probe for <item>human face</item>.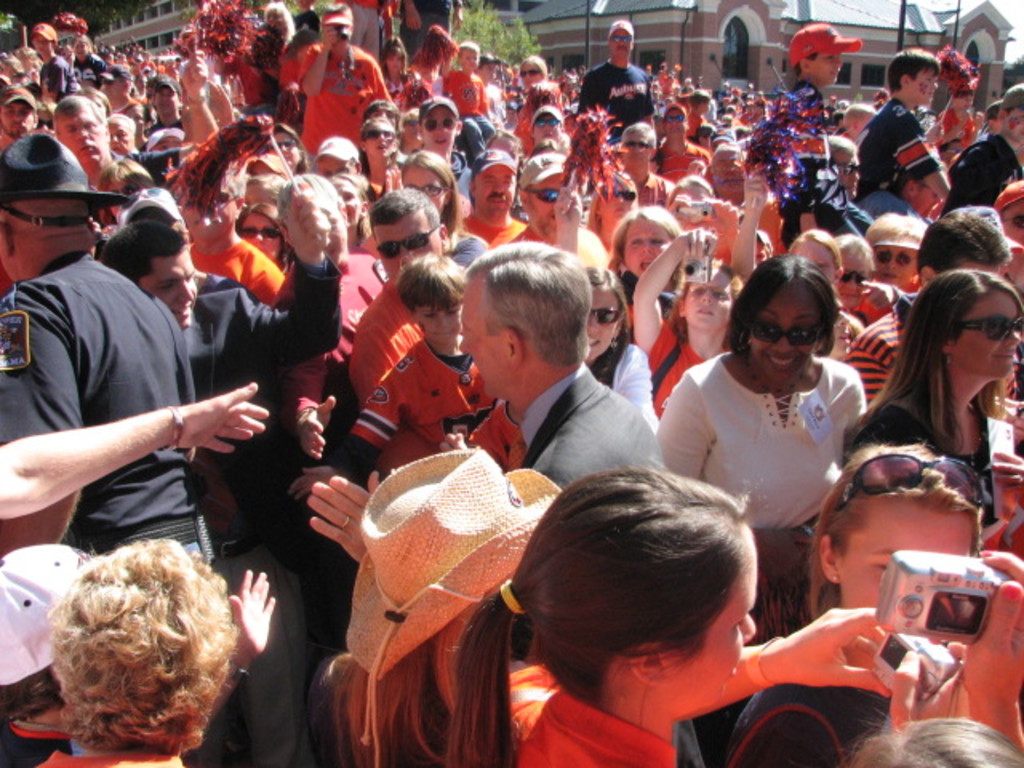
Probe result: pyautogui.locateOnScreen(1010, 110, 1022, 144).
